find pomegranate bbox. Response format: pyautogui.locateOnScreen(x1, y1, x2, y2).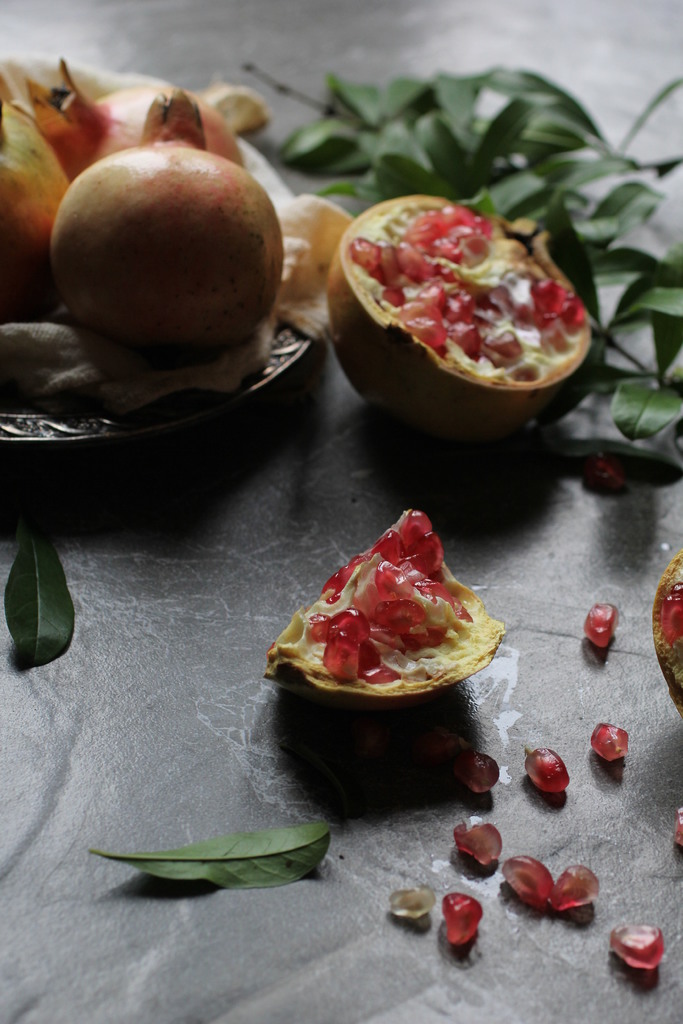
pyautogui.locateOnScreen(528, 743, 568, 796).
